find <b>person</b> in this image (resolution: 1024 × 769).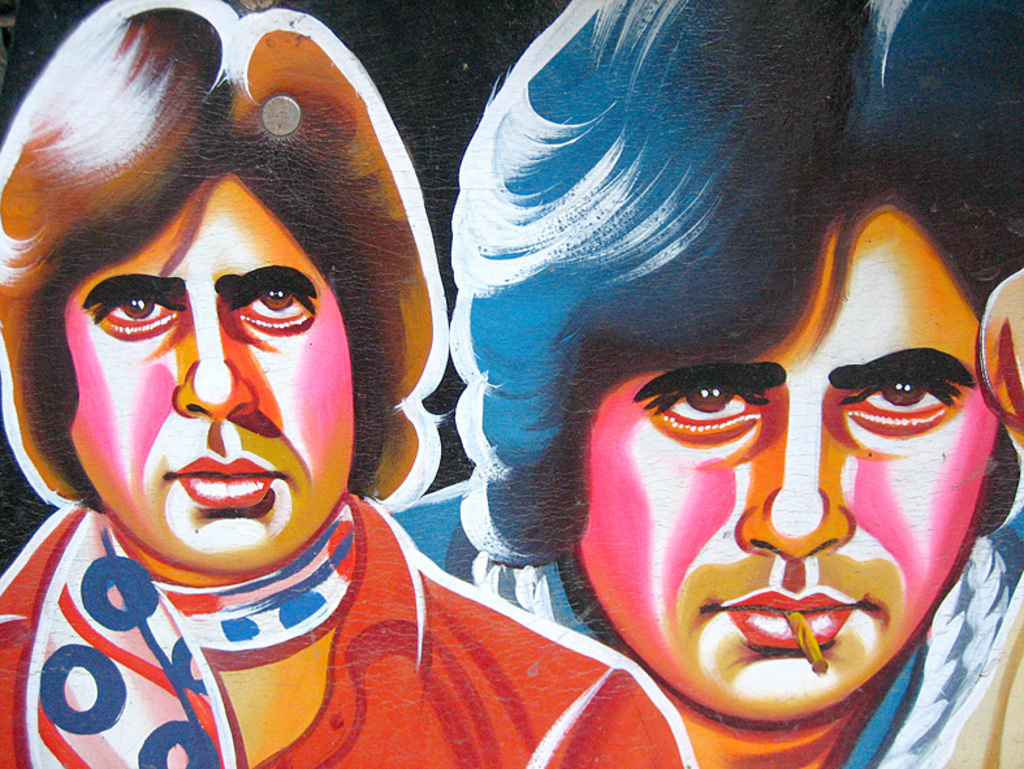
pyautogui.locateOnScreen(0, 5, 500, 756).
